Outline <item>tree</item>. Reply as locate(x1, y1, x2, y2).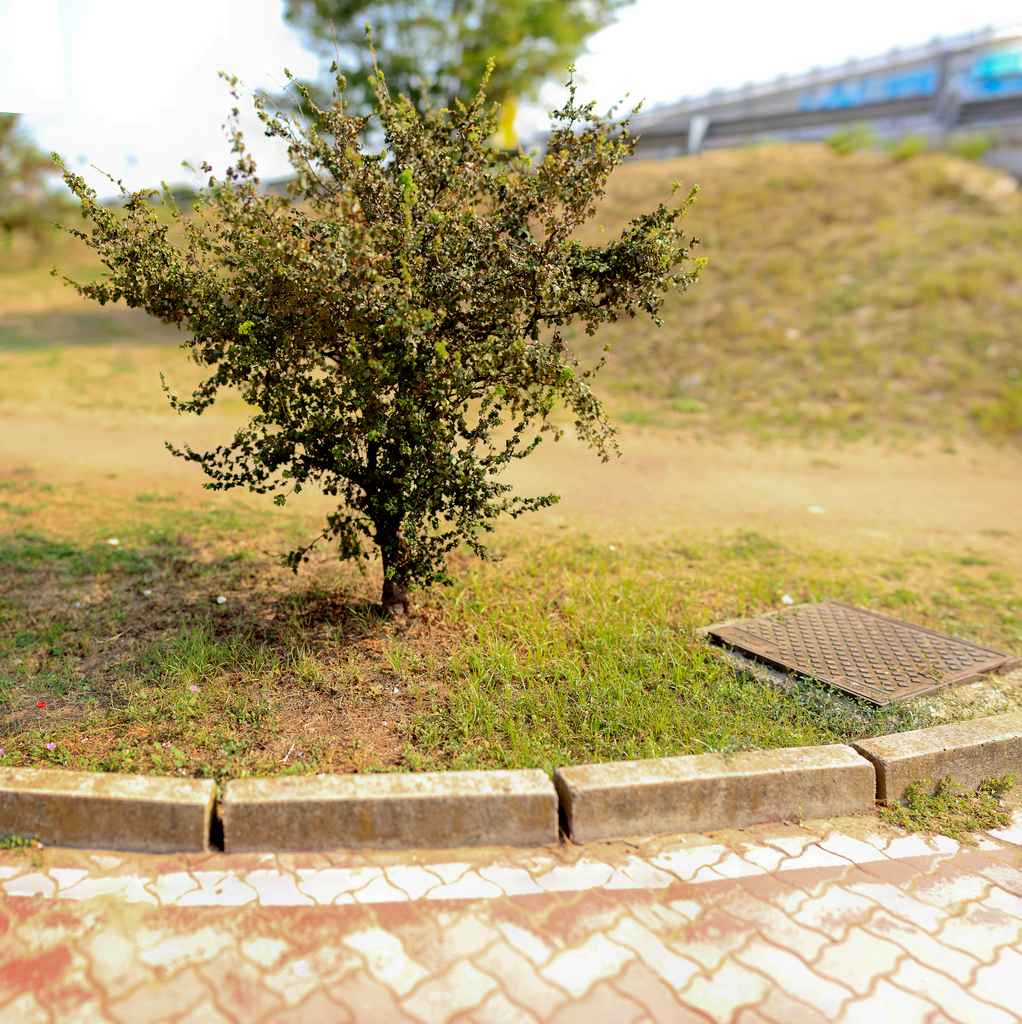
locate(252, 0, 632, 175).
